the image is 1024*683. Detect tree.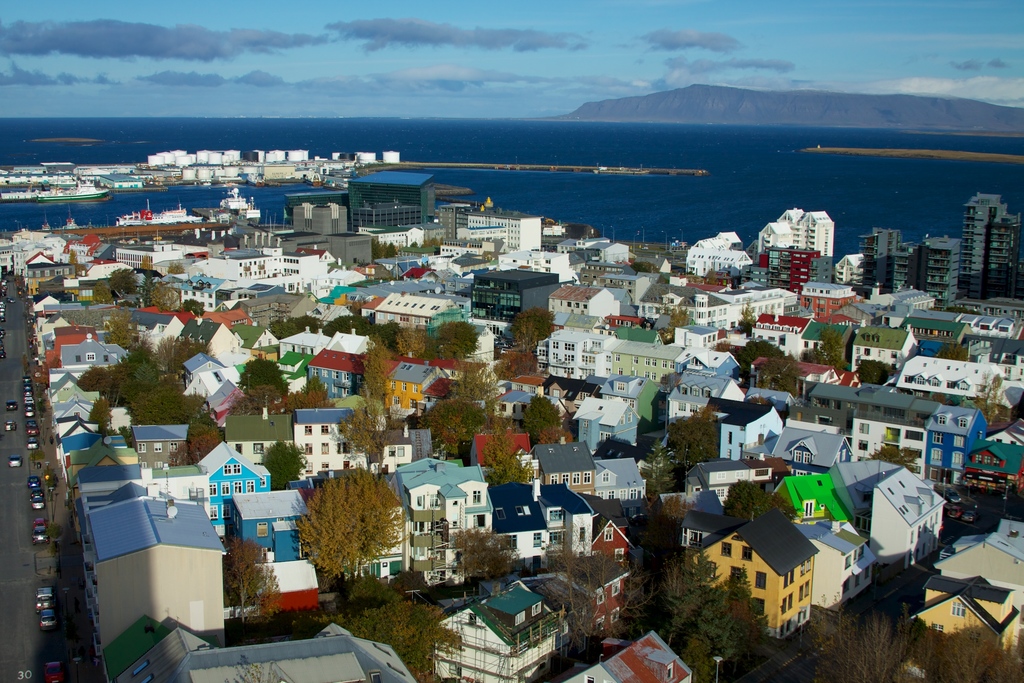
Detection: x1=136, y1=382, x2=194, y2=424.
